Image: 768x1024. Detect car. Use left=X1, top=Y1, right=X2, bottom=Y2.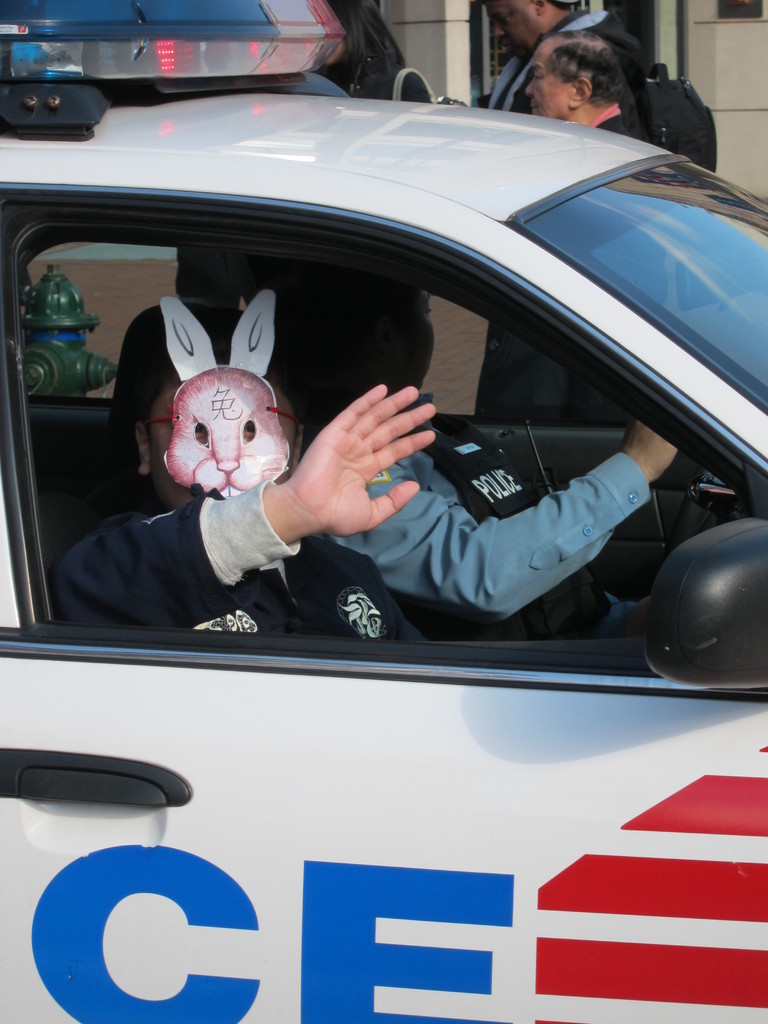
left=0, top=22, right=767, bottom=825.
